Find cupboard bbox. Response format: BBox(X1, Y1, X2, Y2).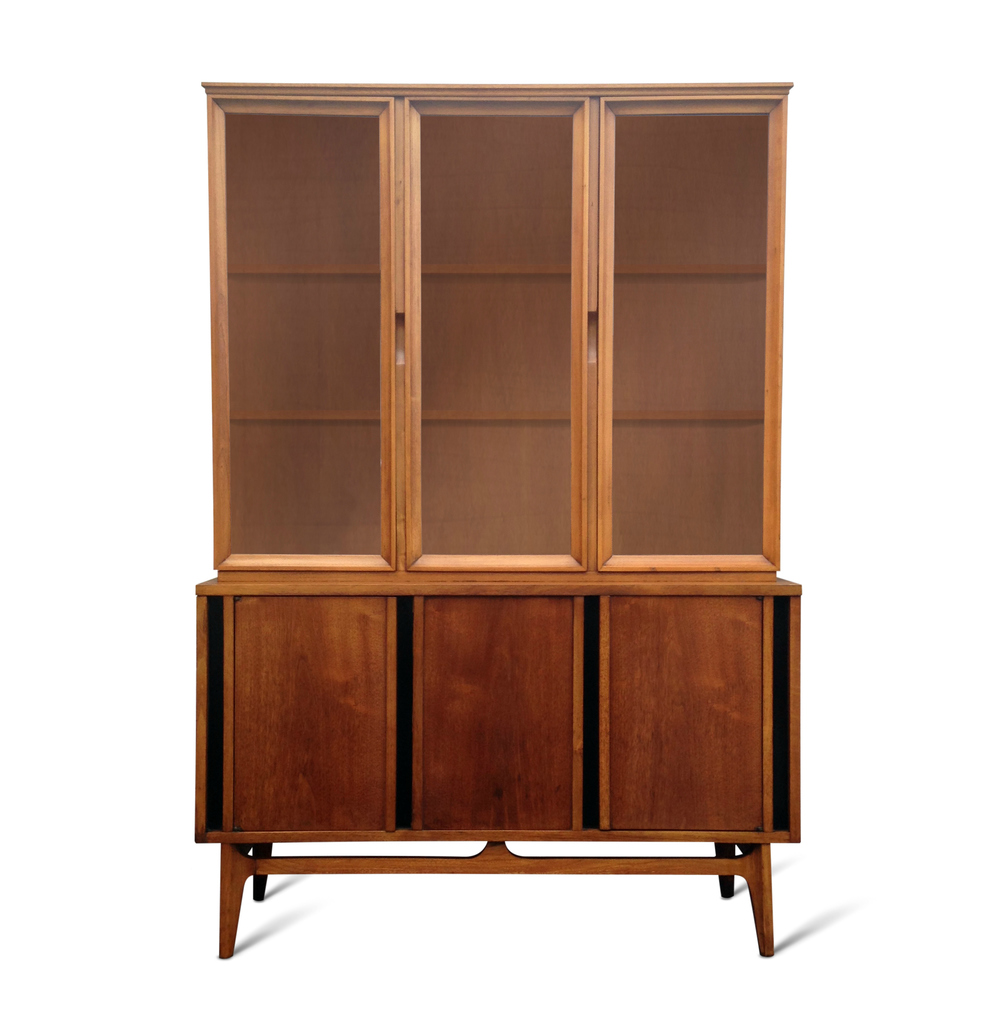
BBox(200, 81, 796, 962).
